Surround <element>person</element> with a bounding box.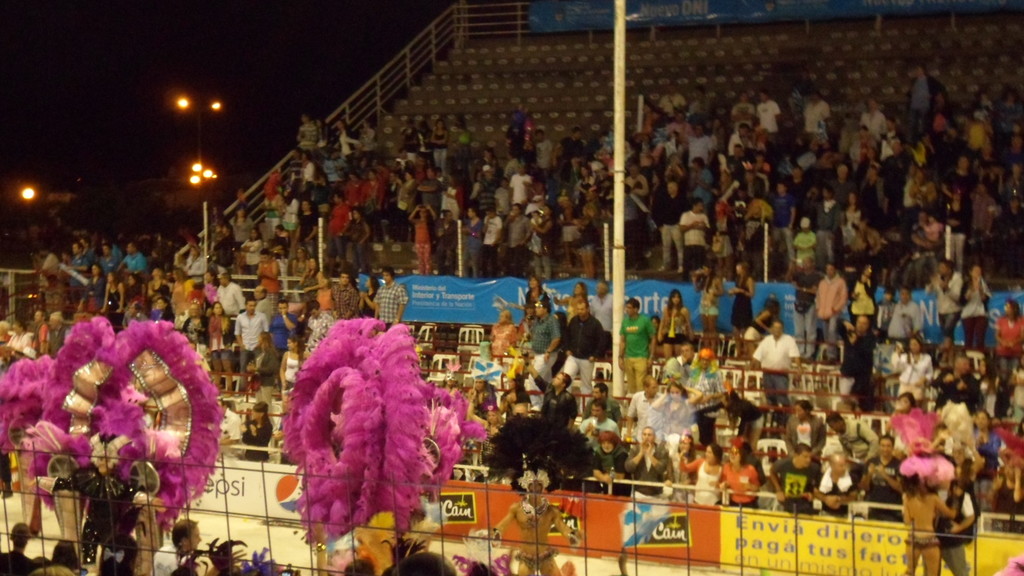
select_region(0, 58, 1023, 575).
